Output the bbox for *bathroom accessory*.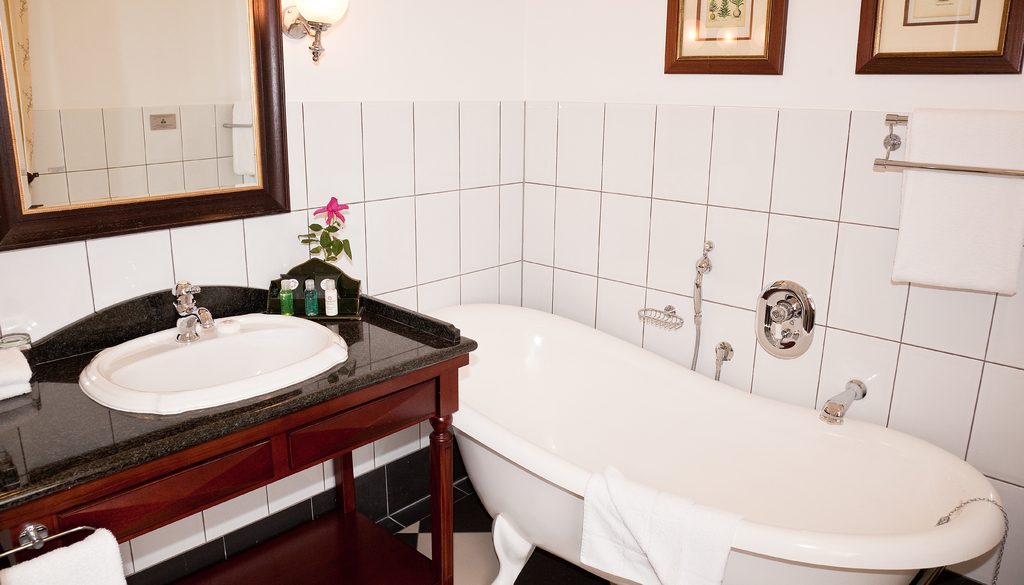
bbox(0, 0, 293, 250).
